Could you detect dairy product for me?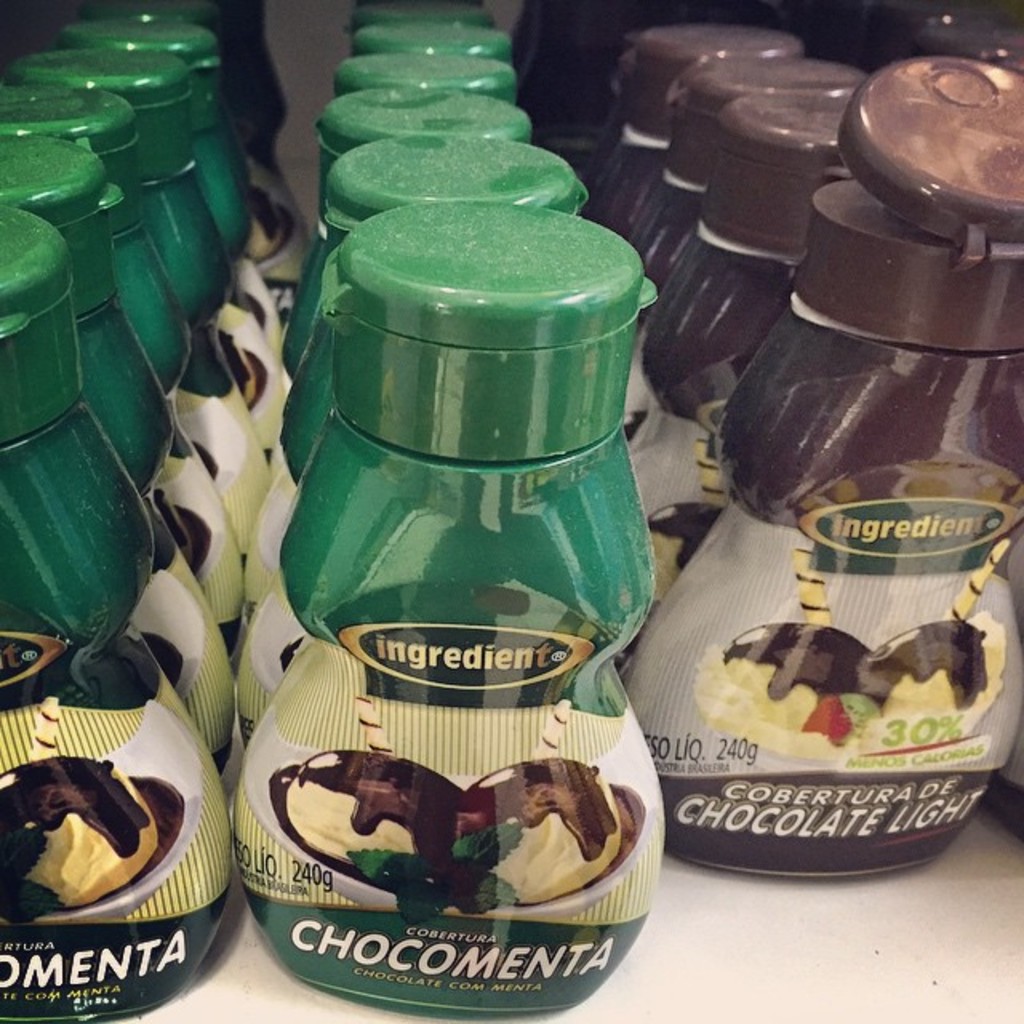
Detection result: box(579, 59, 776, 395).
